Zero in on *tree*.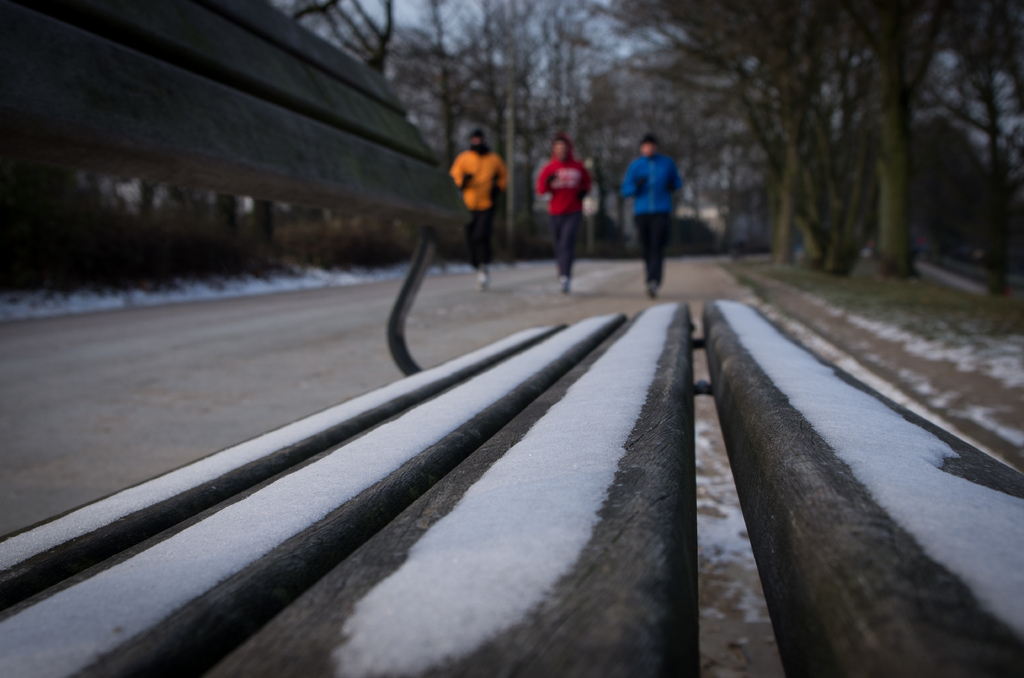
Zeroed in: box(630, 0, 1023, 291).
